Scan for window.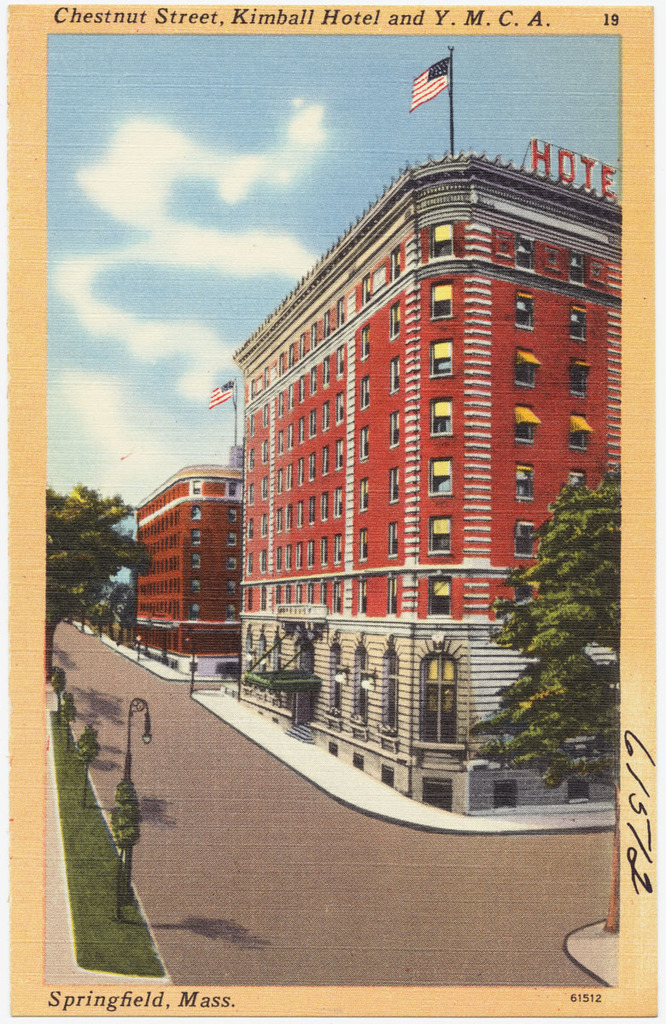
Scan result: select_region(309, 578, 313, 602).
